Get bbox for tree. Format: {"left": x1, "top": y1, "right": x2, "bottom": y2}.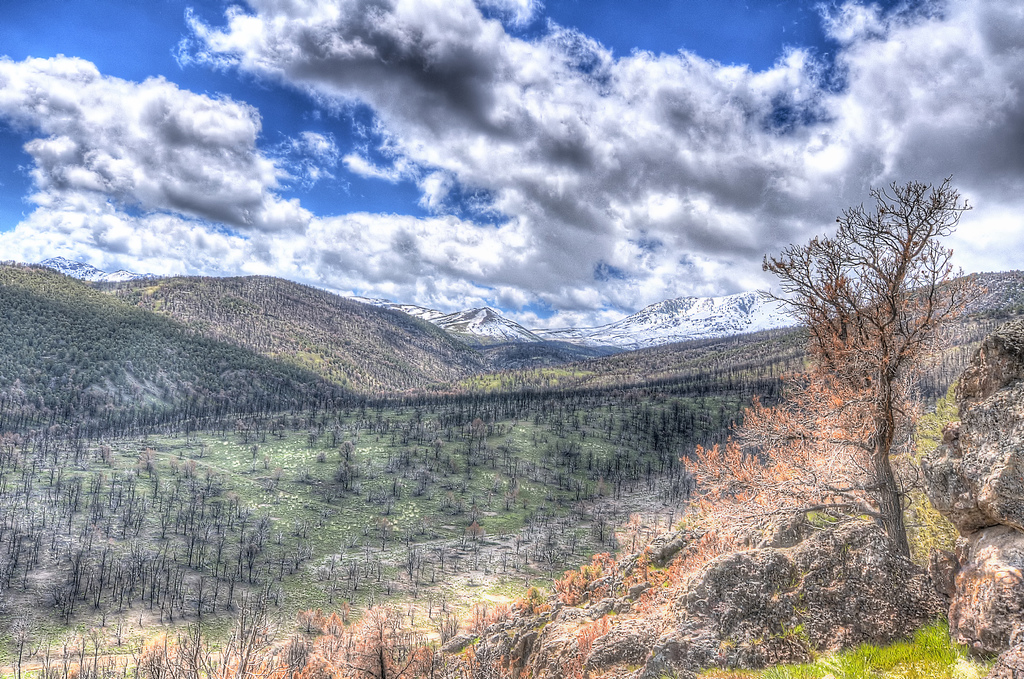
{"left": 792, "top": 135, "right": 989, "bottom": 576}.
